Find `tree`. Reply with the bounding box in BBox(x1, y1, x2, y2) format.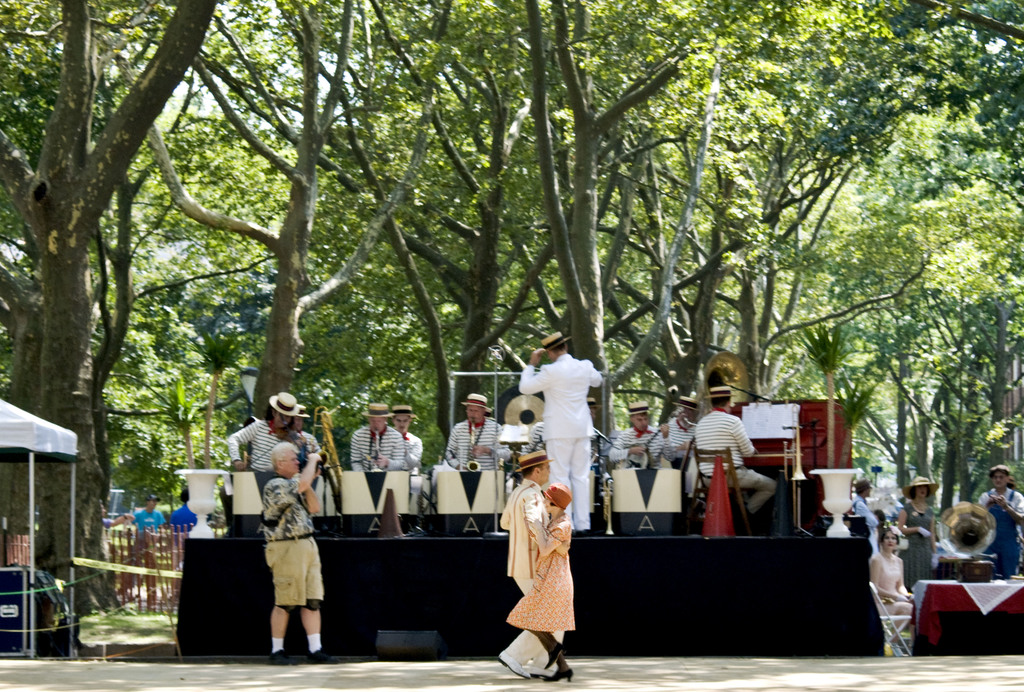
BBox(792, 0, 993, 499).
